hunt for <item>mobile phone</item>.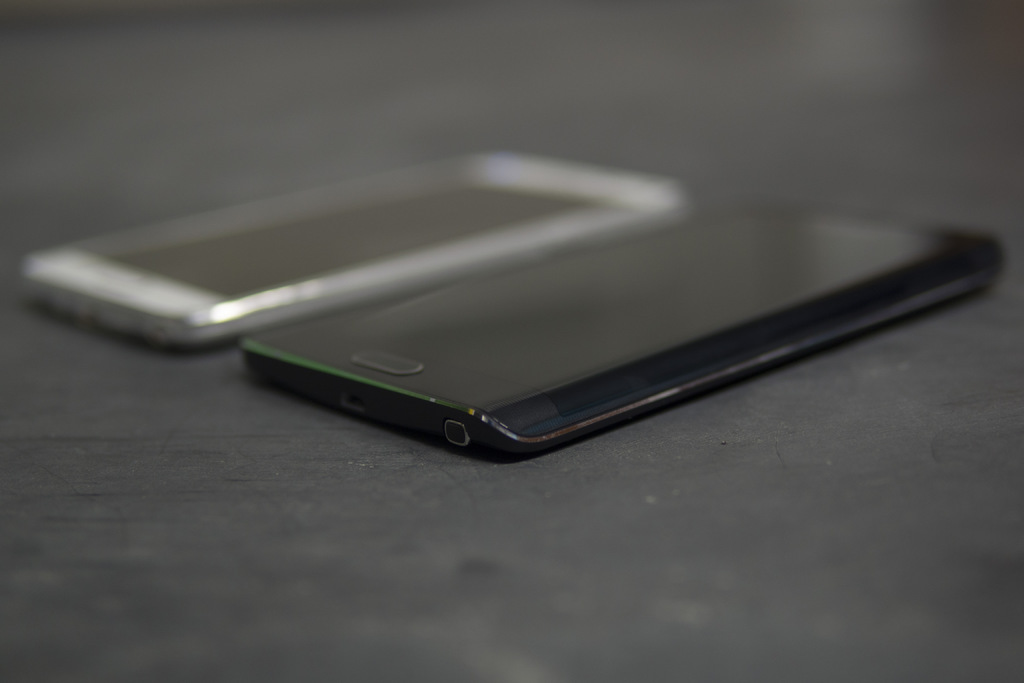
Hunted down at (24, 153, 694, 351).
